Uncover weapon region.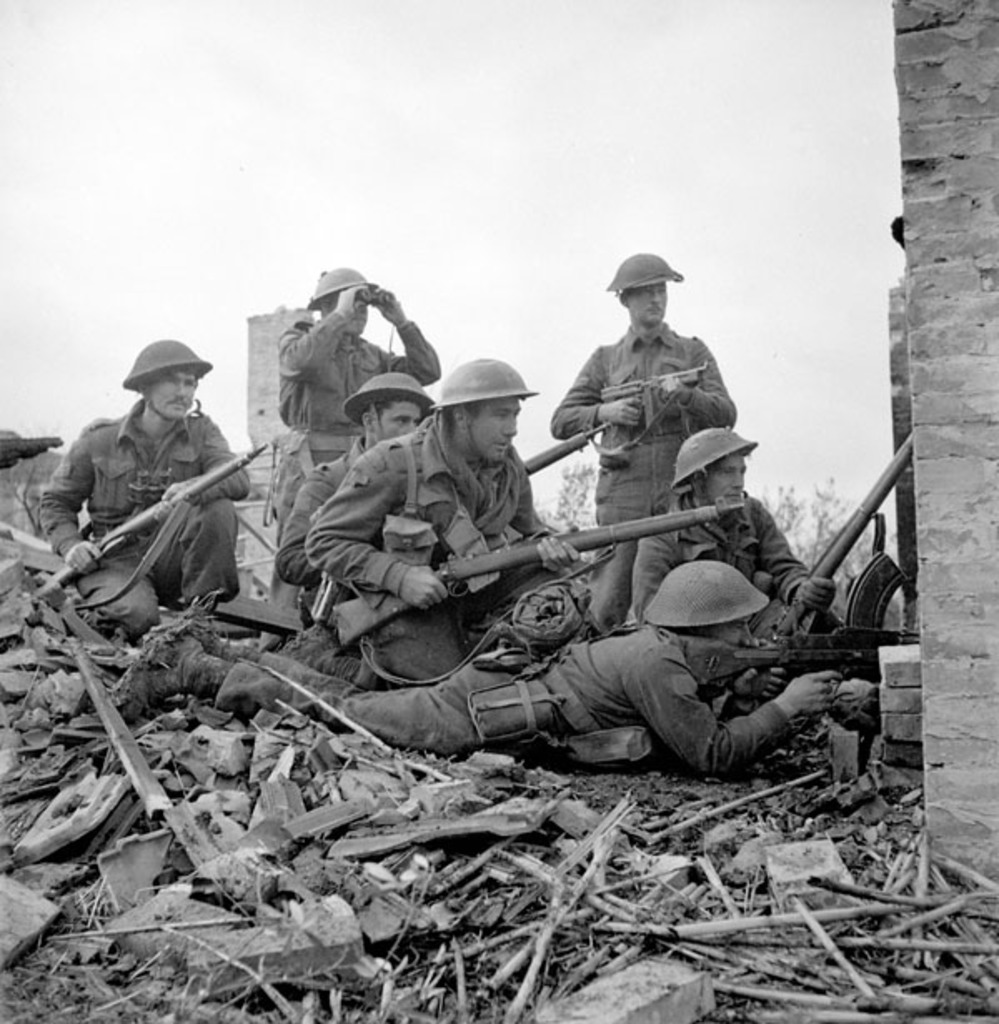
Uncovered: bbox=(849, 549, 904, 619).
